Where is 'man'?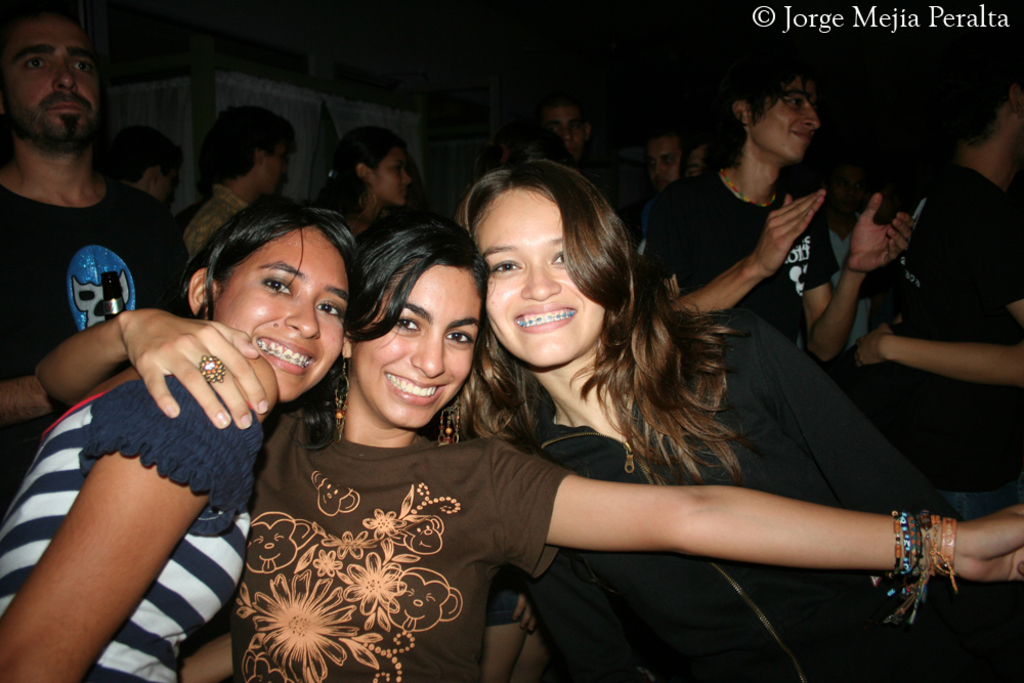
(x1=642, y1=127, x2=685, y2=197).
